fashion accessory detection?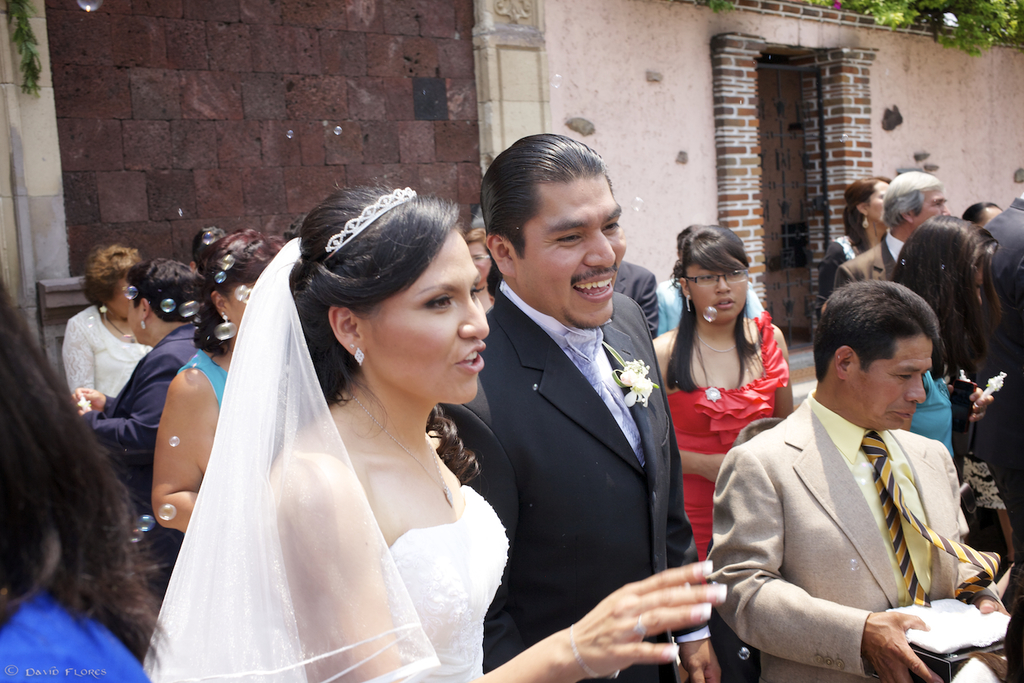
select_region(320, 182, 422, 266)
